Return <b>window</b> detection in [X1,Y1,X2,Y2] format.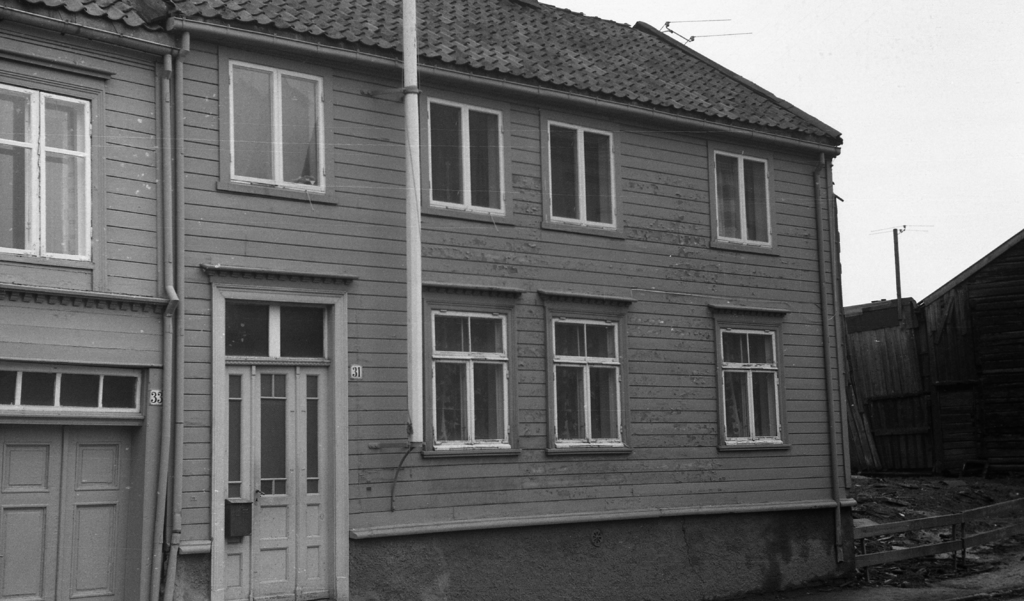
[545,124,624,231].
